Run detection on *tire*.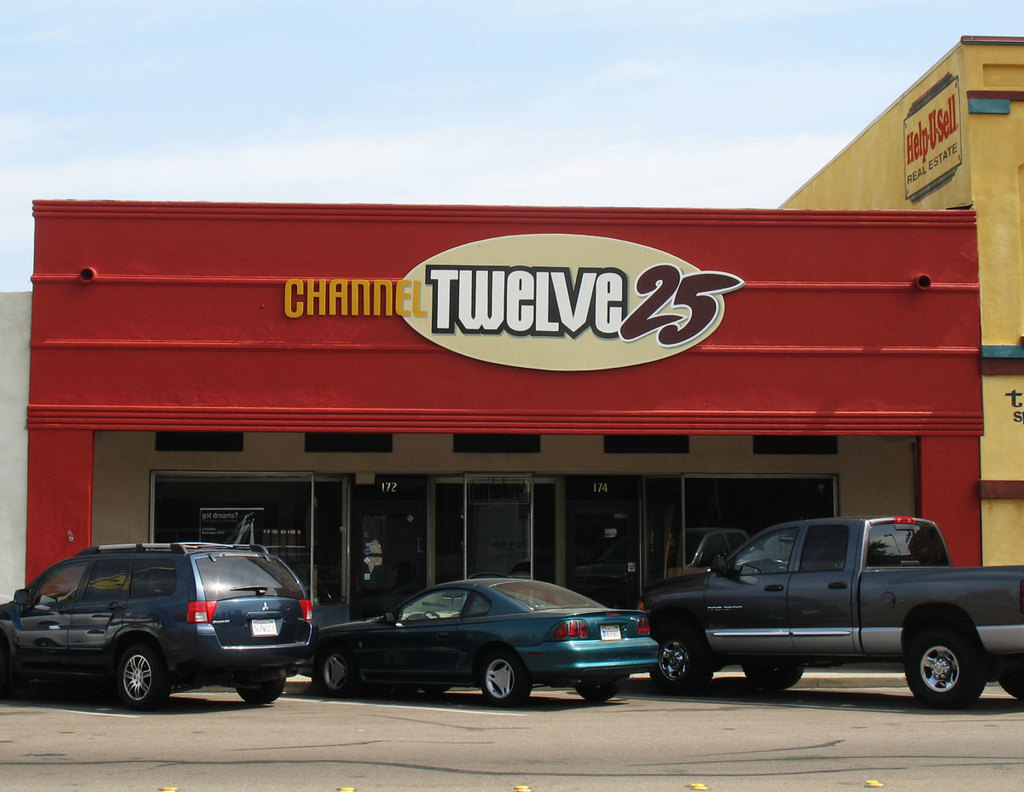
Result: box(745, 658, 802, 696).
